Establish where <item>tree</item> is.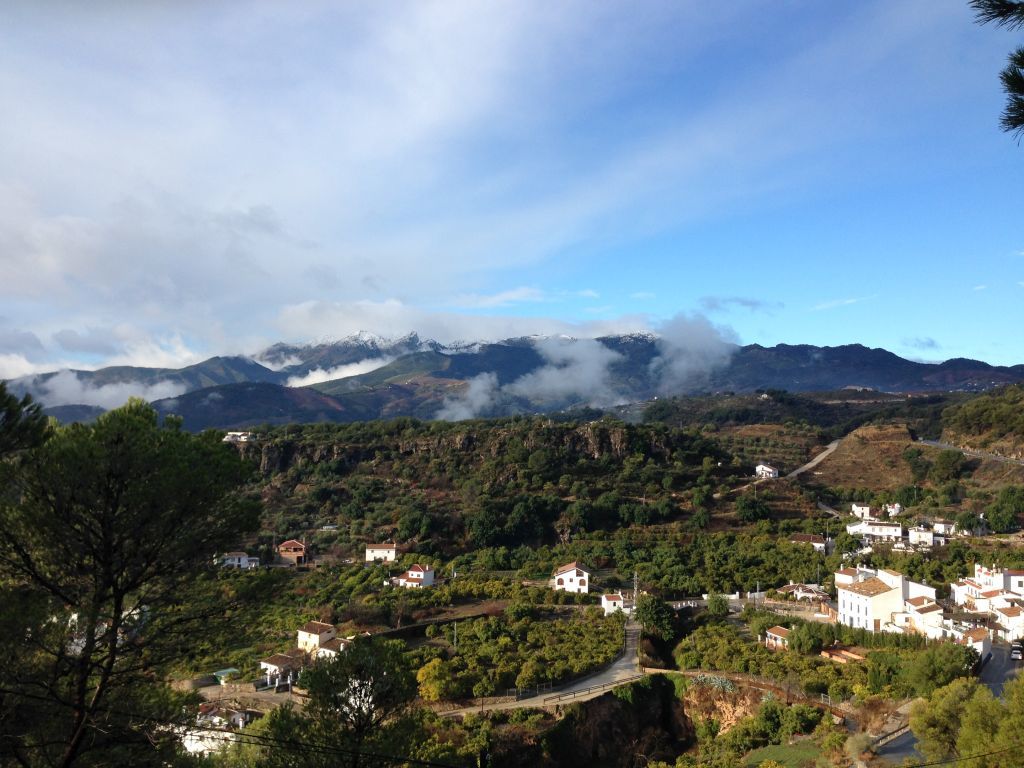
Established at 907, 668, 1023, 767.
